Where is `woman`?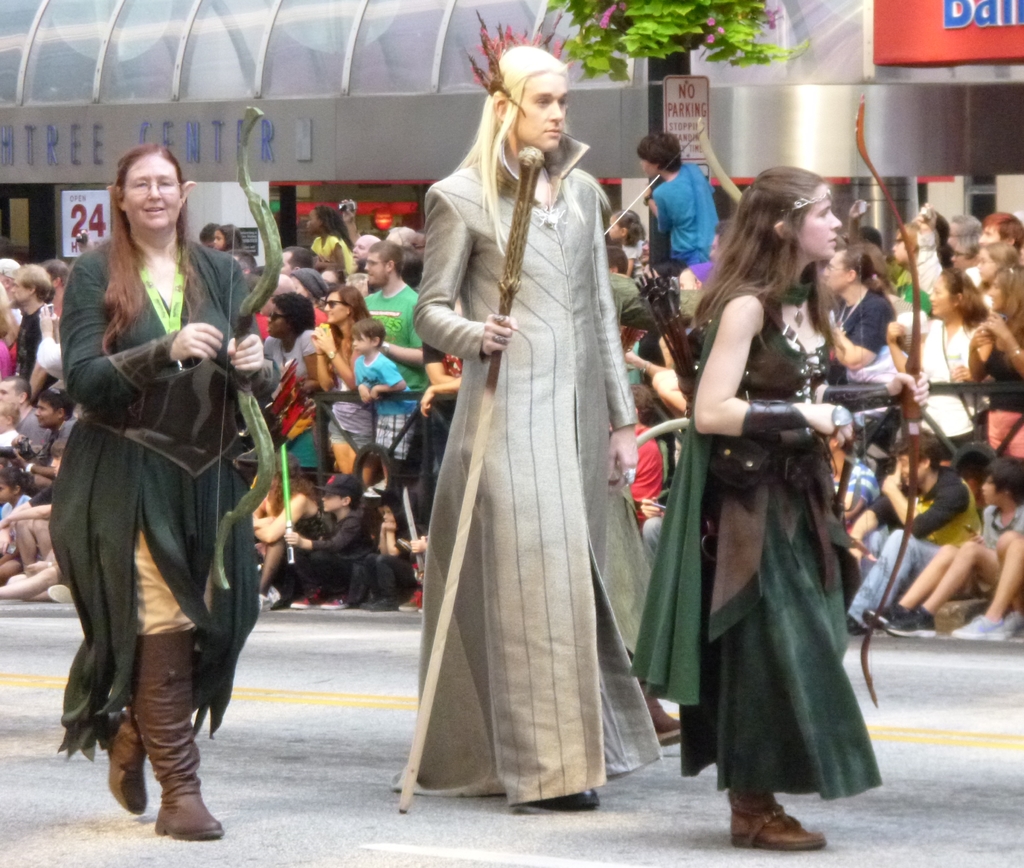
crop(968, 260, 1023, 476).
